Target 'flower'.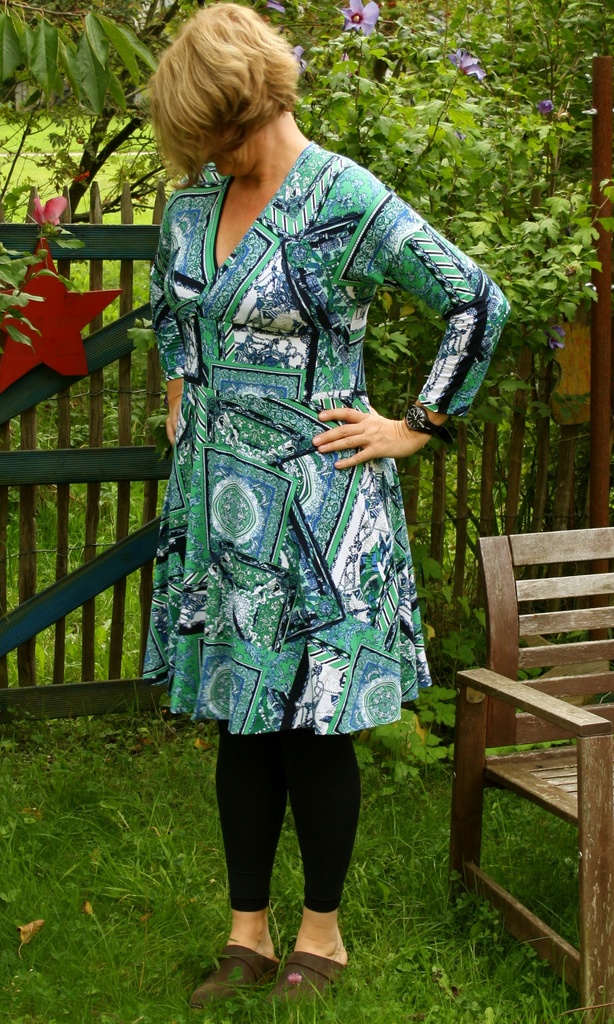
Target region: Rect(340, 0, 378, 36).
